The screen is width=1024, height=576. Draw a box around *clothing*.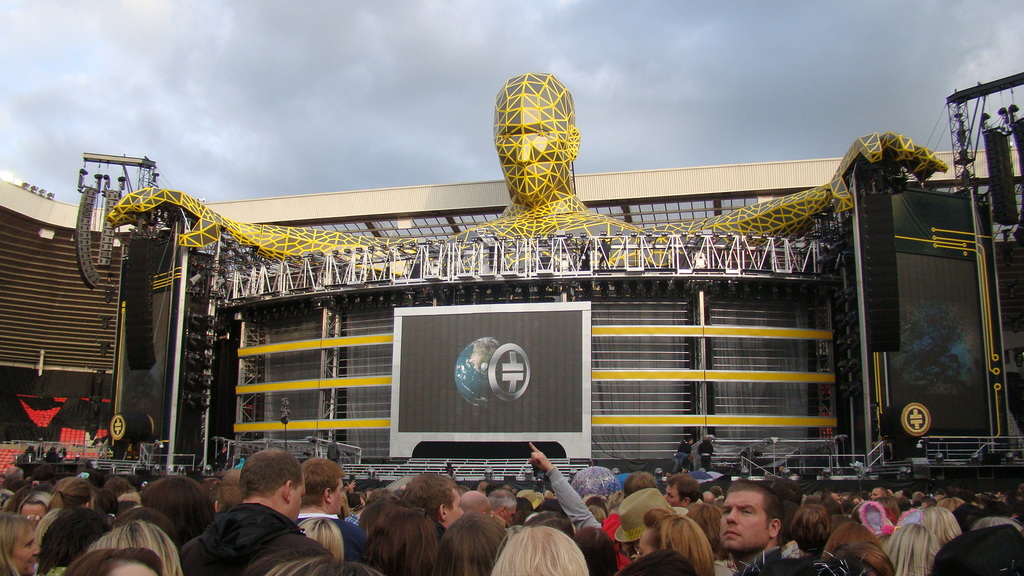
[180,492,312,570].
